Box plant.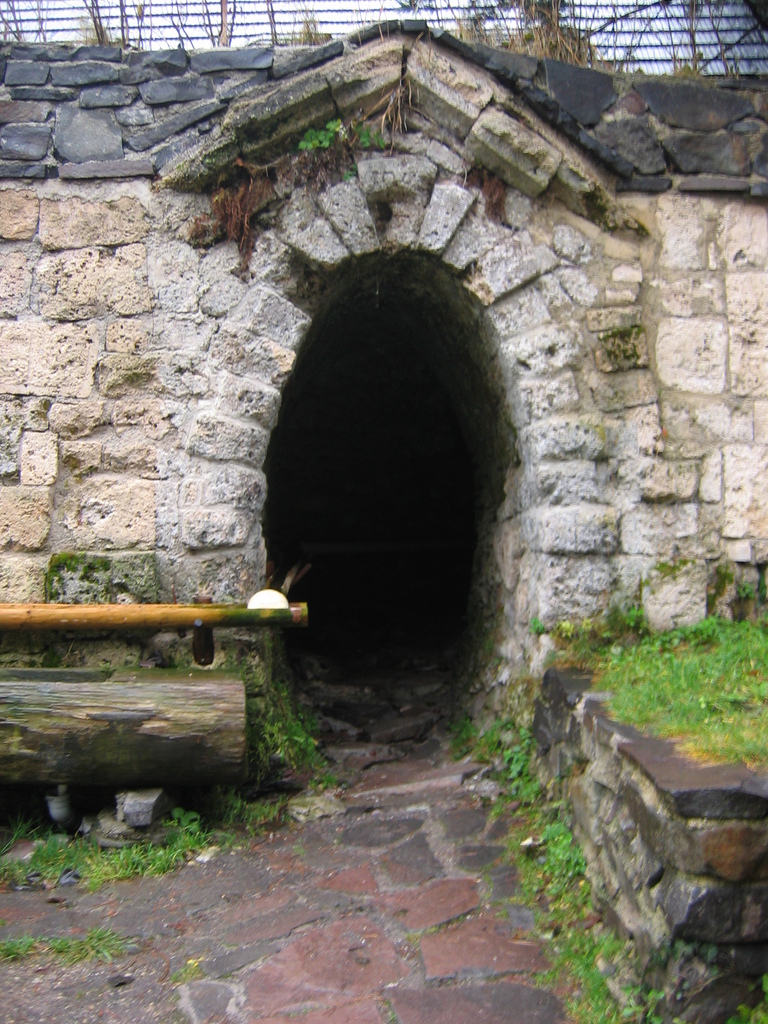
<region>563, 598, 760, 765</region>.
